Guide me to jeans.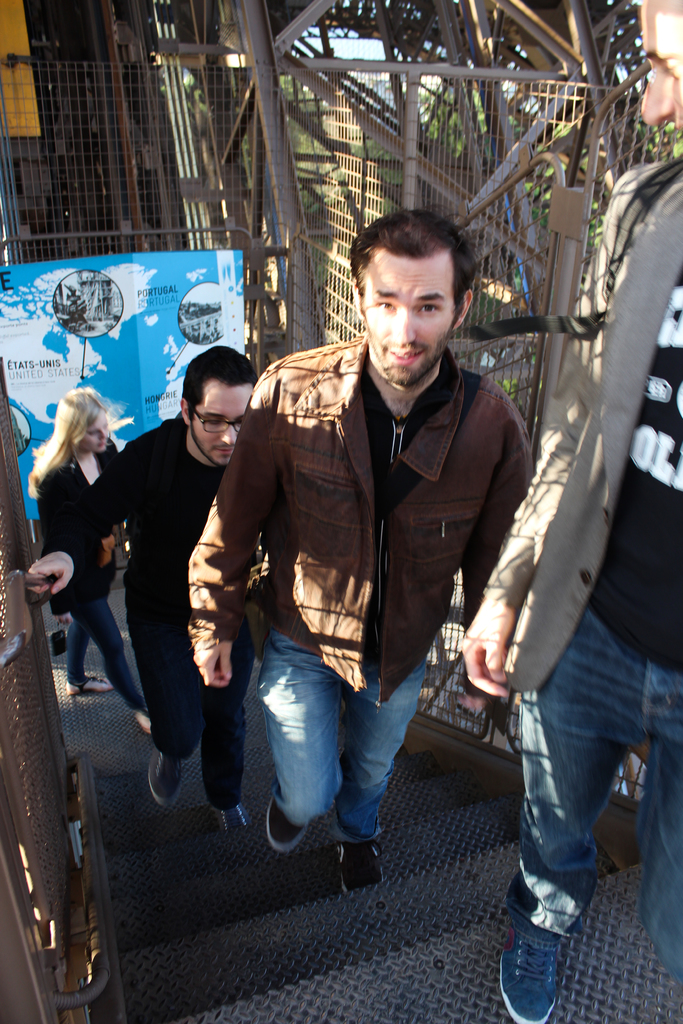
Guidance: locate(507, 610, 682, 993).
